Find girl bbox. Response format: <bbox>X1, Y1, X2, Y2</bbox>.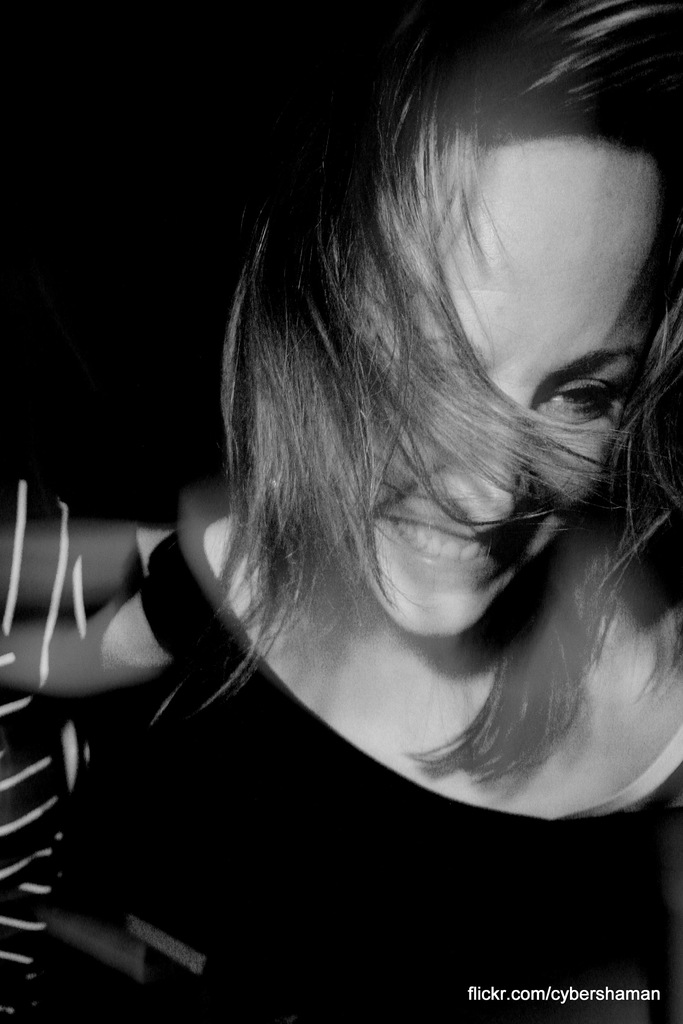
<bbox>0, 0, 682, 1023</bbox>.
